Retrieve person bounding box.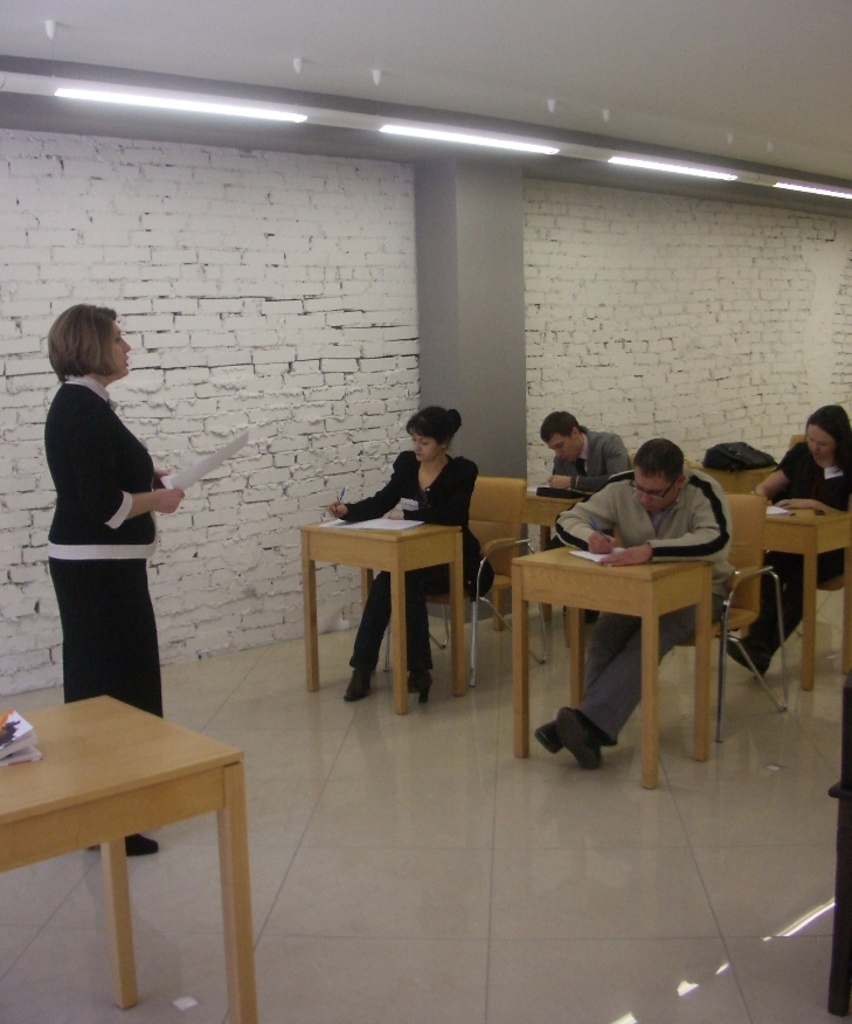
Bounding box: [left=720, top=401, right=851, bottom=679].
